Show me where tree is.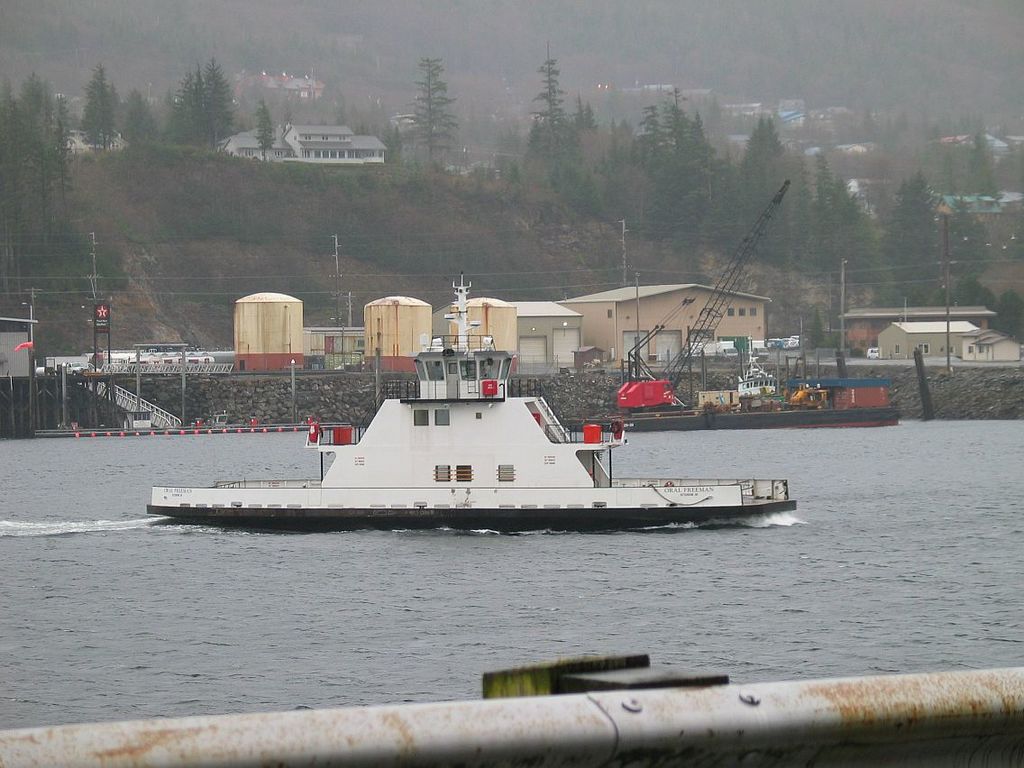
tree is at (x1=876, y1=163, x2=940, y2=312).
